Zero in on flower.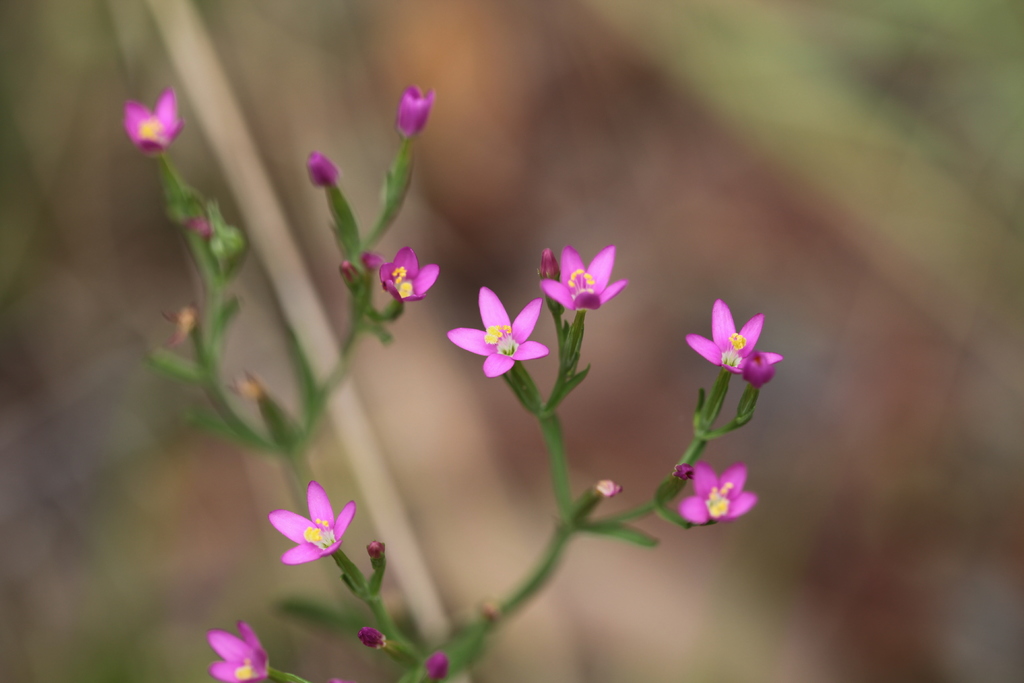
Zeroed in: left=746, top=353, right=766, bottom=393.
